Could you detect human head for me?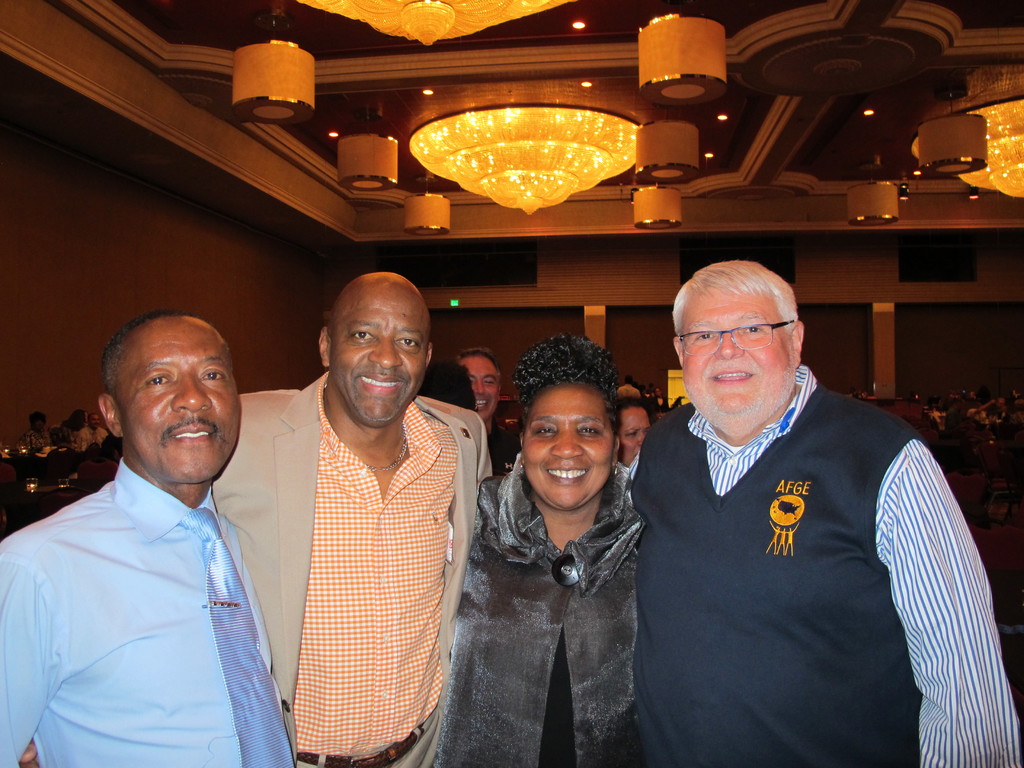
Detection result: bbox=(511, 331, 624, 512).
